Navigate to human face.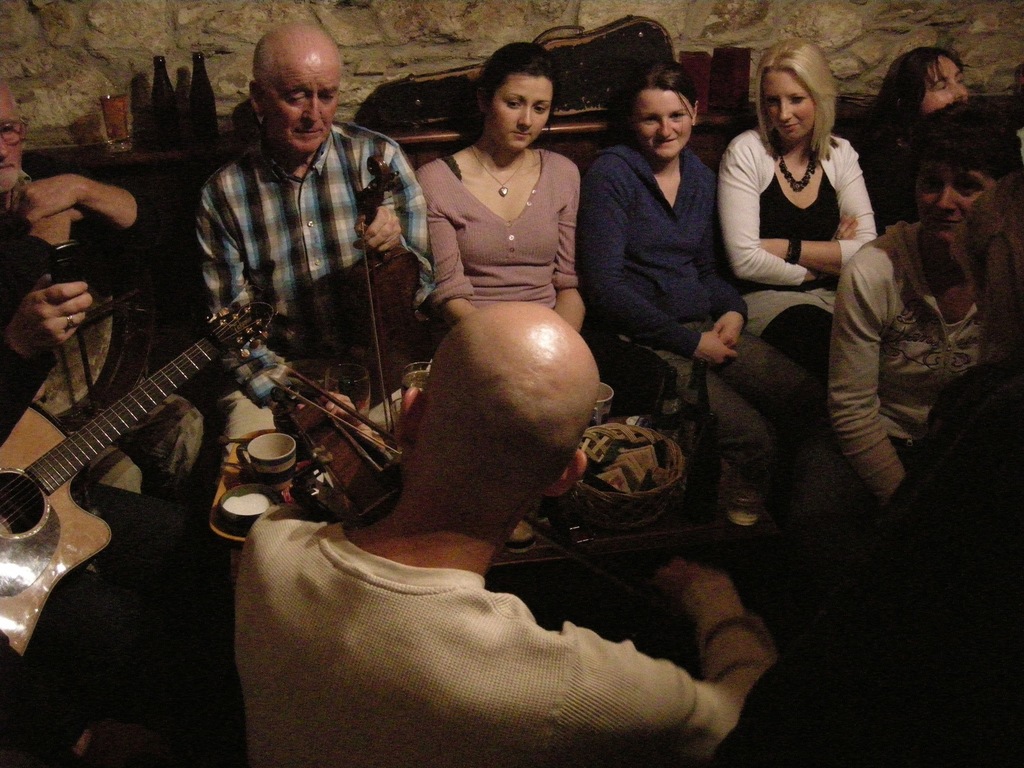
Navigation target: locate(919, 58, 969, 111).
